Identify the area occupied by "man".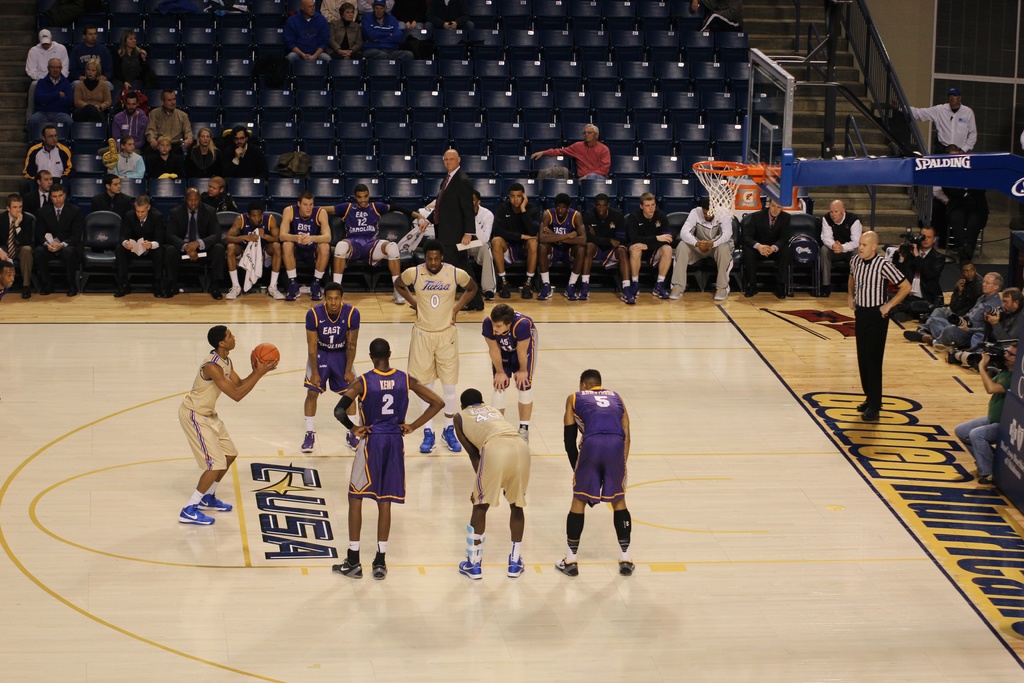
Area: (x1=485, y1=178, x2=540, y2=300).
